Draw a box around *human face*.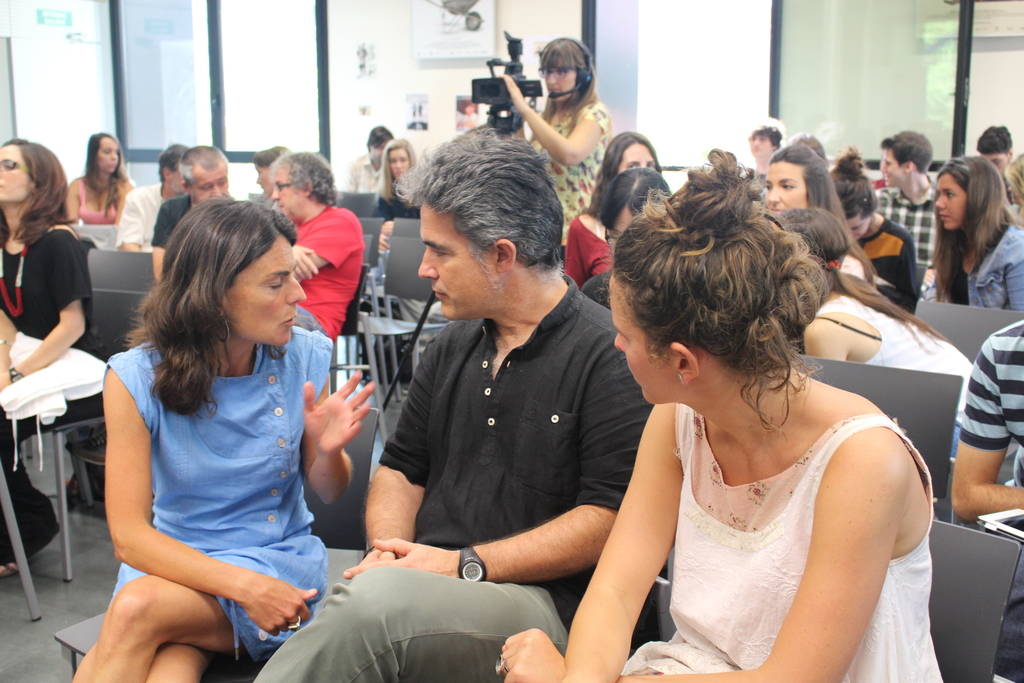
box(93, 137, 124, 174).
